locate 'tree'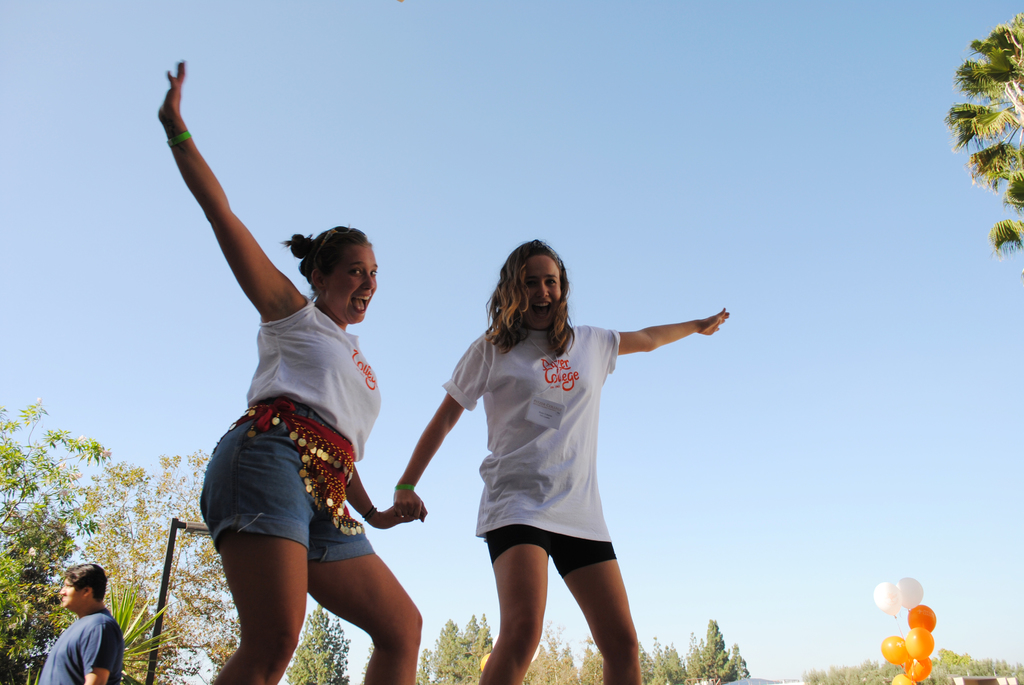
<box>76,443,229,684</box>
